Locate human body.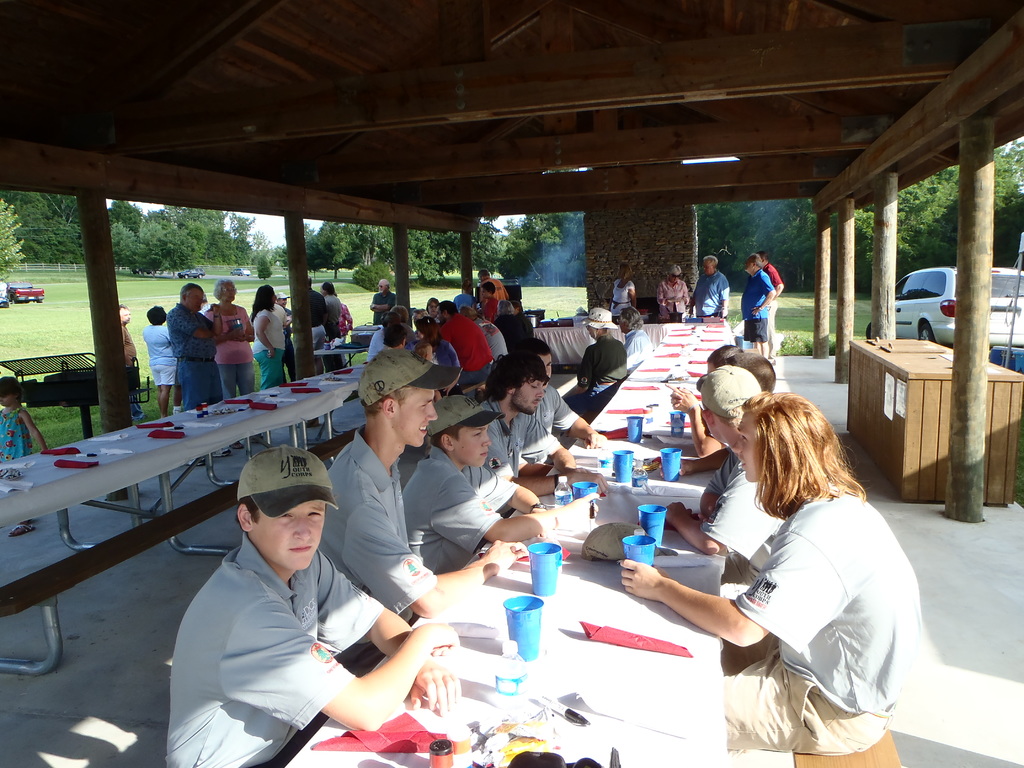
Bounding box: rect(161, 442, 462, 767).
